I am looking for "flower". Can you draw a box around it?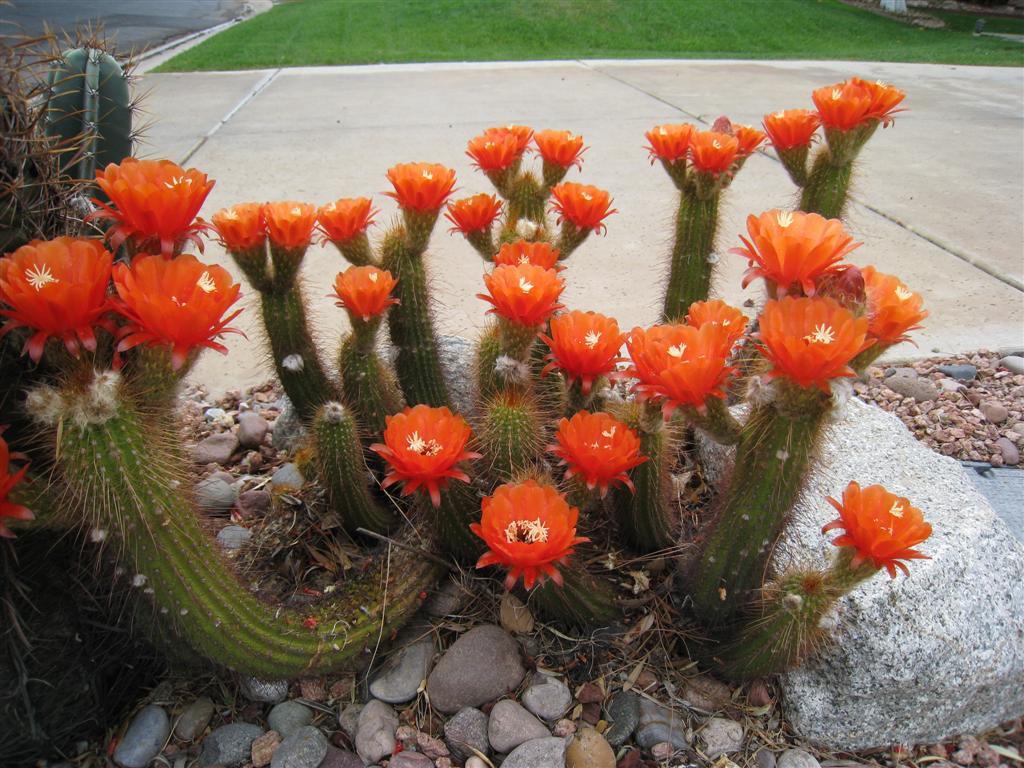
Sure, the bounding box is box(111, 251, 251, 370).
